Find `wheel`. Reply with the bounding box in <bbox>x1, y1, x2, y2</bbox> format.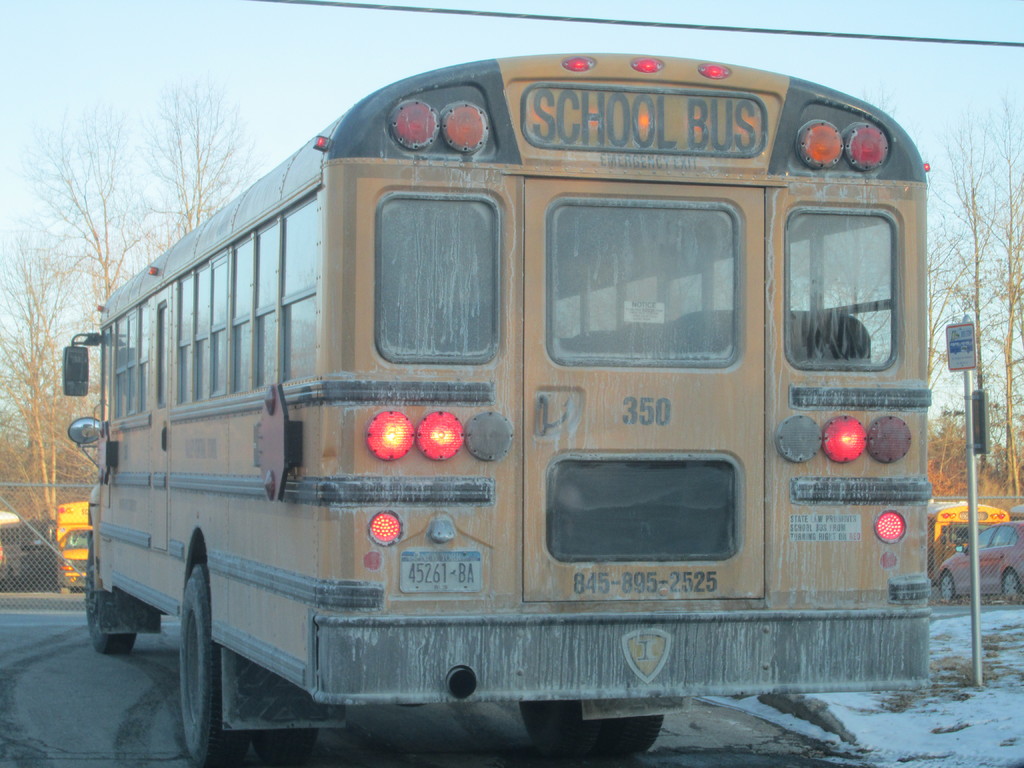
<bbox>182, 566, 262, 767</bbox>.
